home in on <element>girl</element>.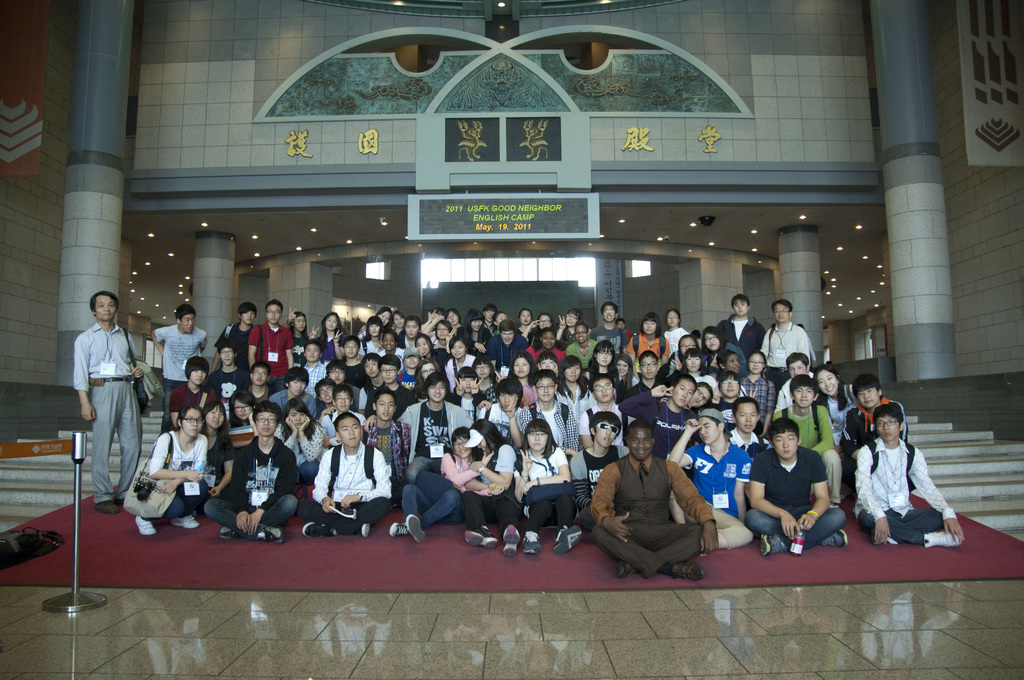
Homed in at 512 412 570 544.
